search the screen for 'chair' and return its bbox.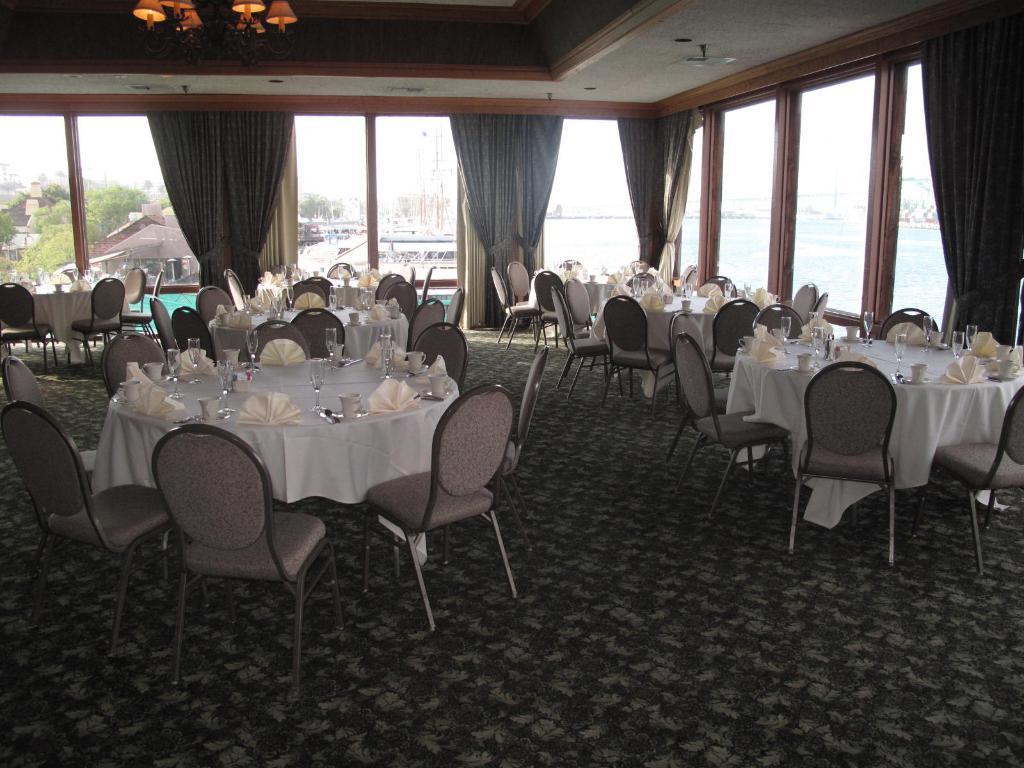
Found: left=592, top=299, right=684, bottom=413.
